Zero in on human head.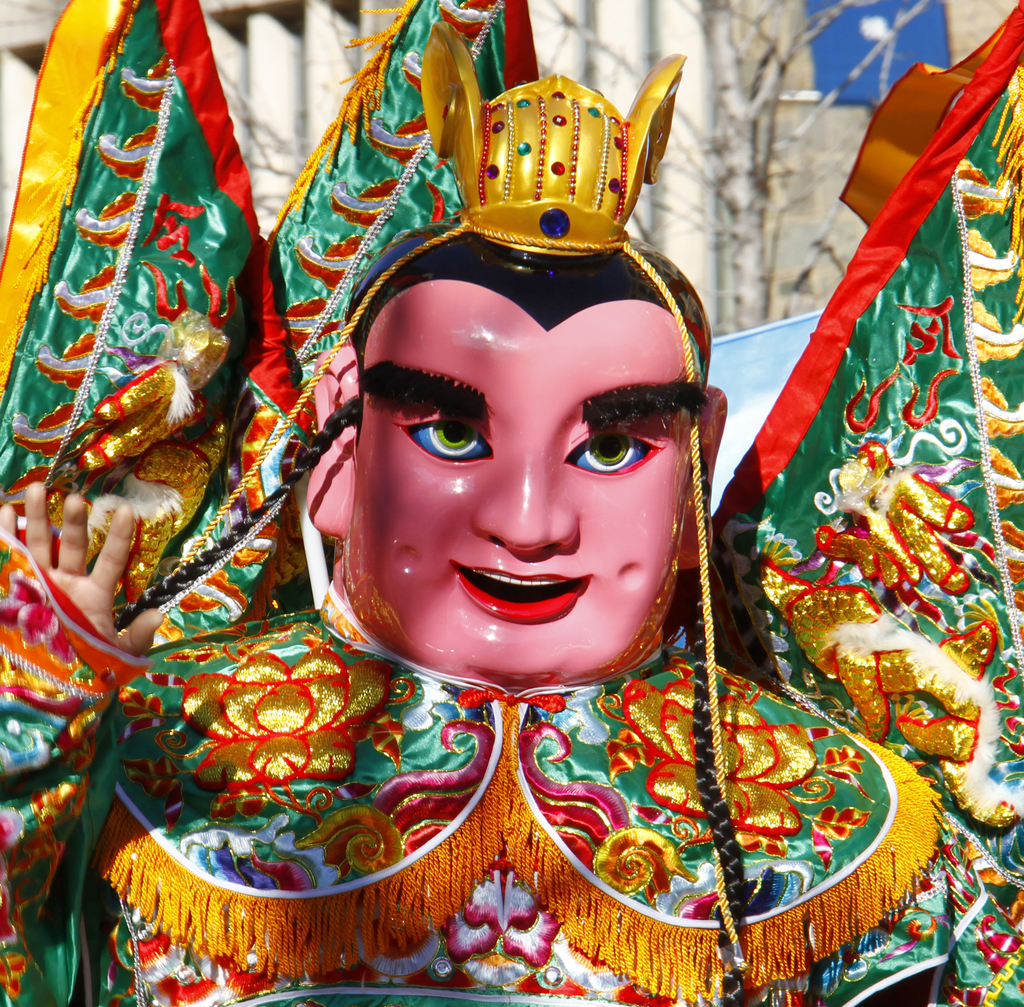
Zeroed in: box=[316, 170, 725, 700].
